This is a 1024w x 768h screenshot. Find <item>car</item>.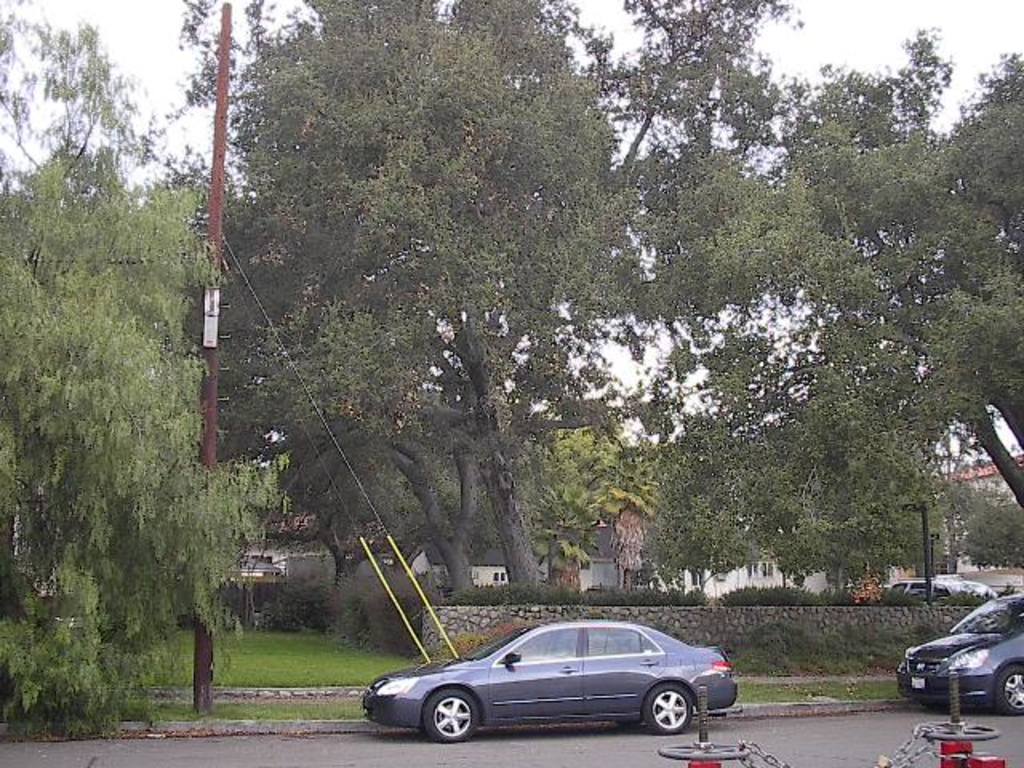
Bounding box: bbox=[893, 592, 1022, 717].
